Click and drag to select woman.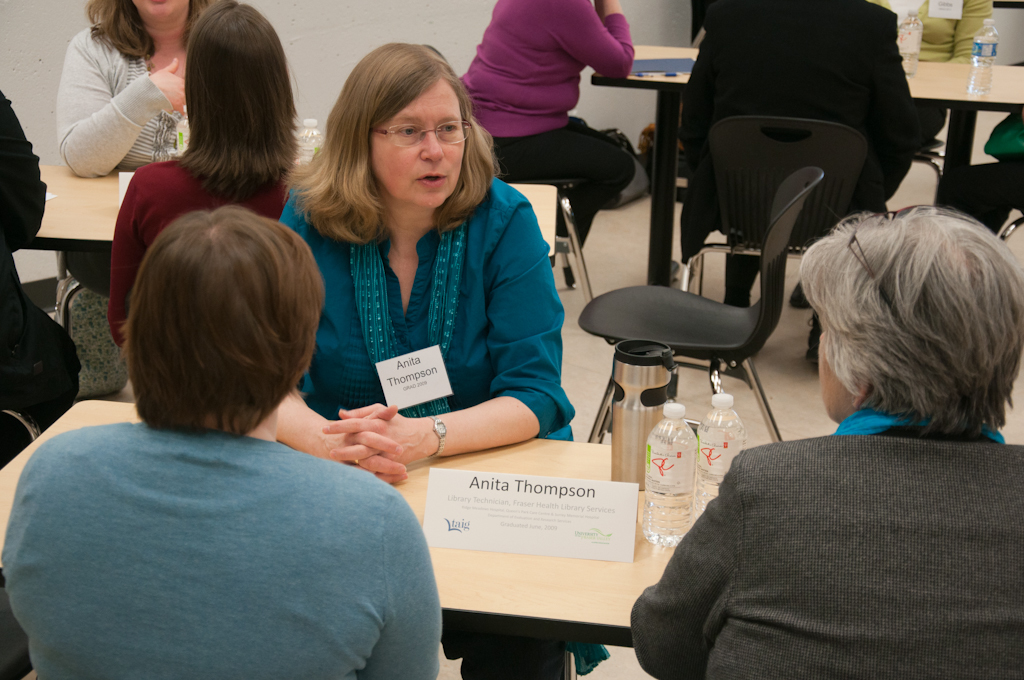
Selection: x1=625, y1=204, x2=1023, y2=679.
